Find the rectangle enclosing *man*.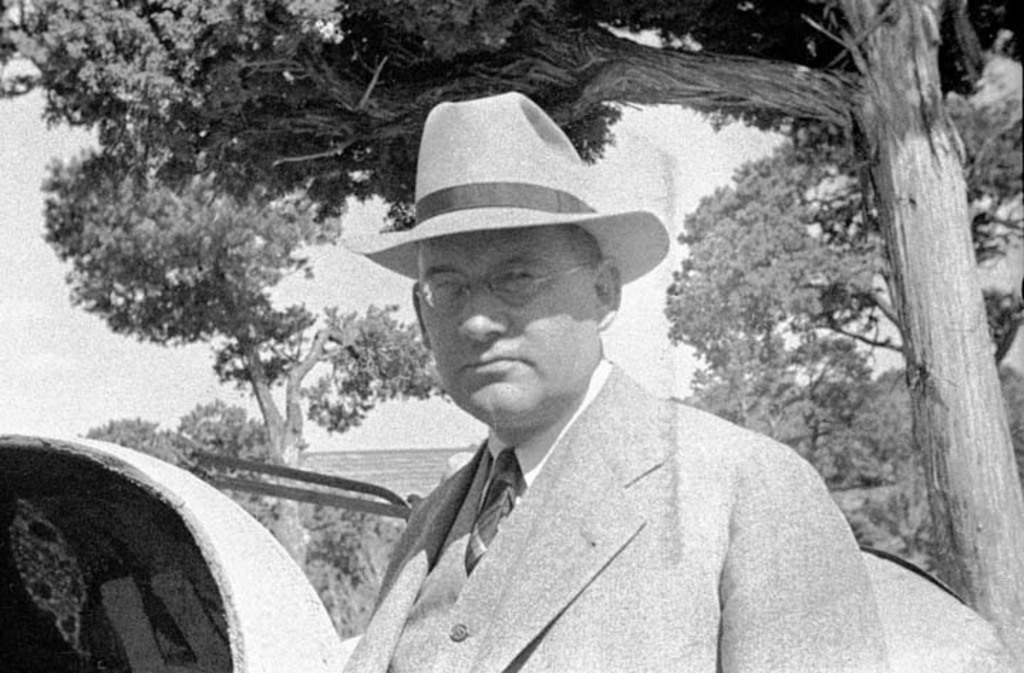
Rect(266, 111, 923, 656).
